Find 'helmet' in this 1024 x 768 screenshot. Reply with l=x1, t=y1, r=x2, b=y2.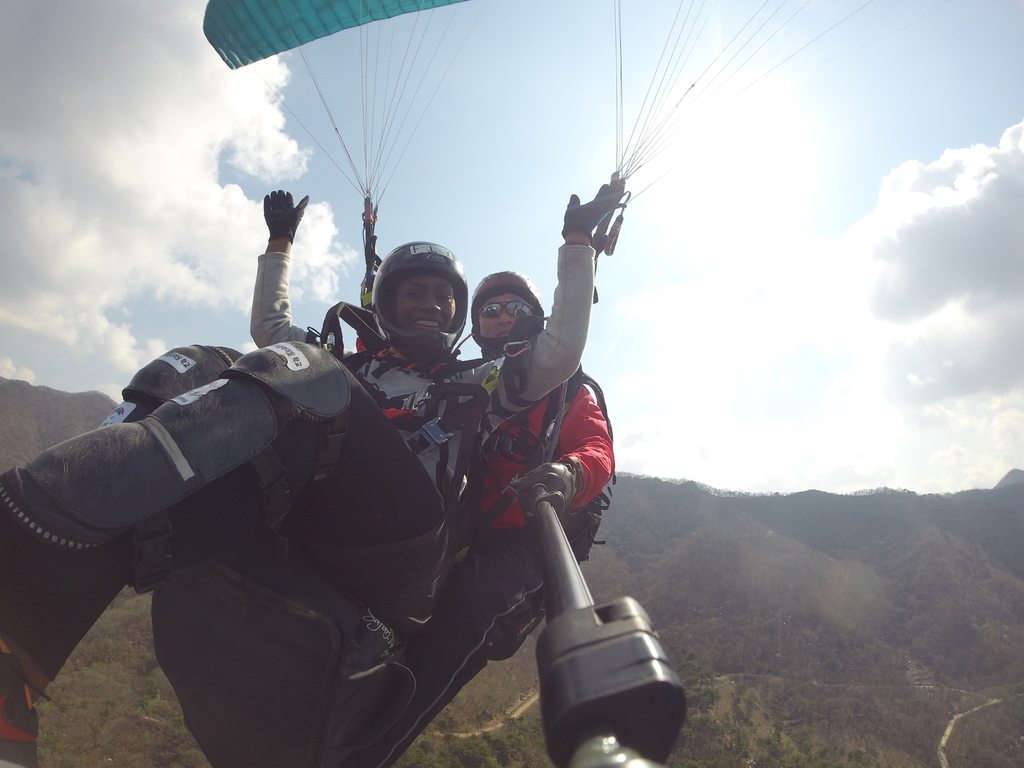
l=372, t=237, r=477, b=362.
